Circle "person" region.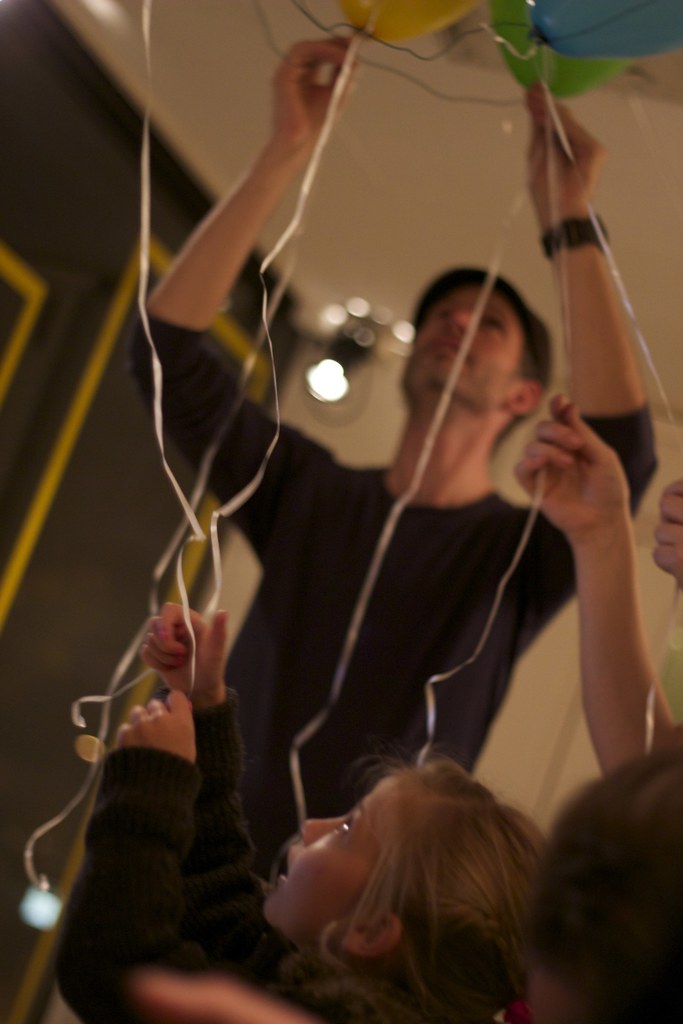
Region: l=481, t=728, r=682, b=1023.
